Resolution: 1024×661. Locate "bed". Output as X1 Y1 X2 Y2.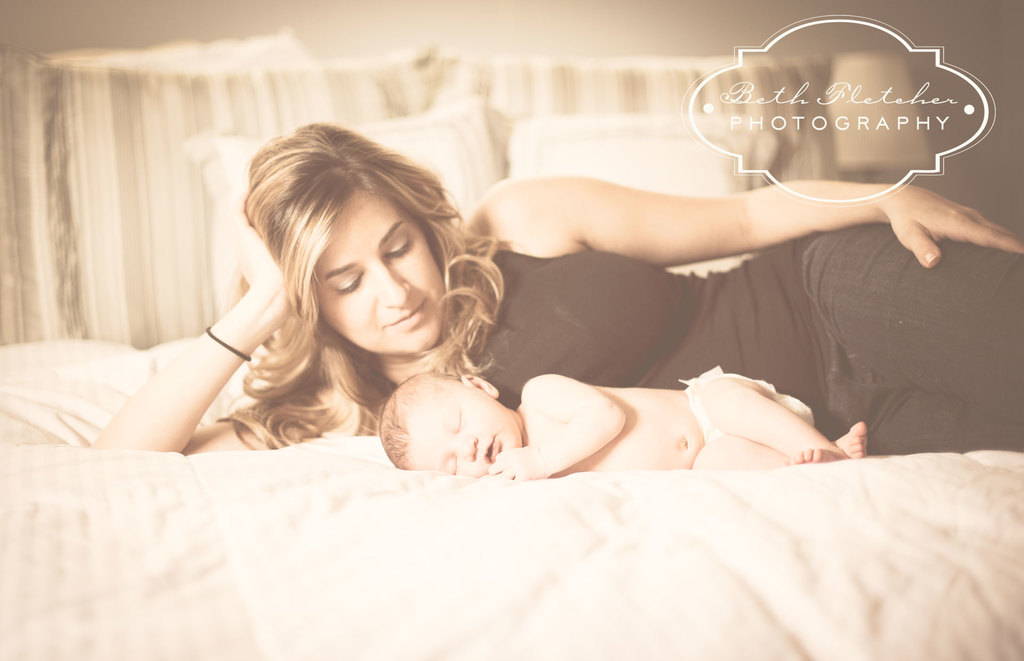
0 150 1023 633.
